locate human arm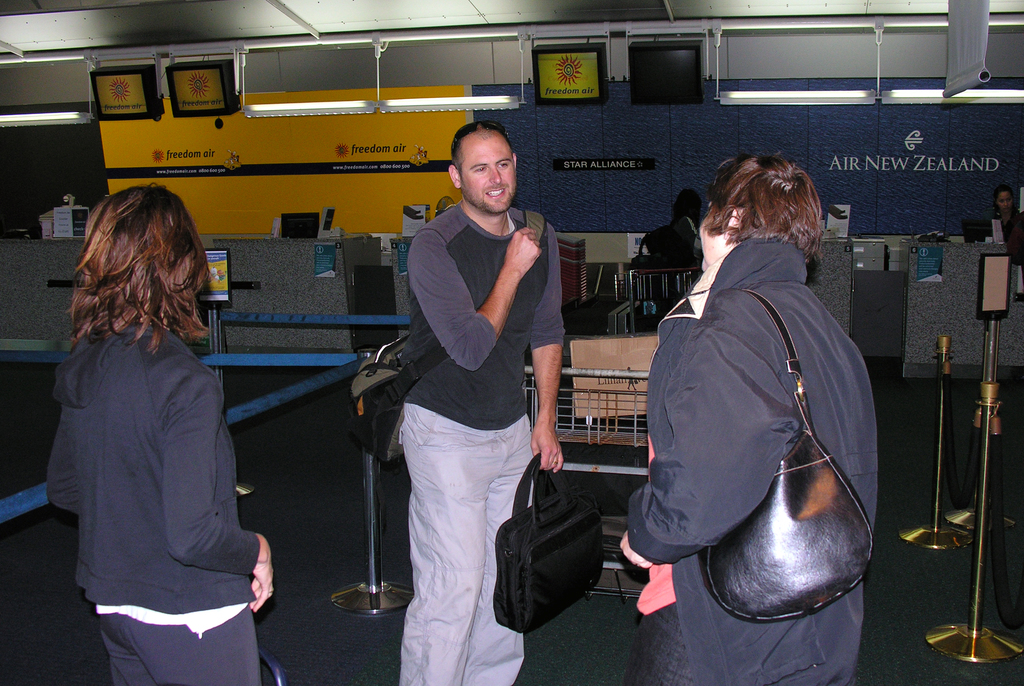
box(618, 328, 762, 573)
